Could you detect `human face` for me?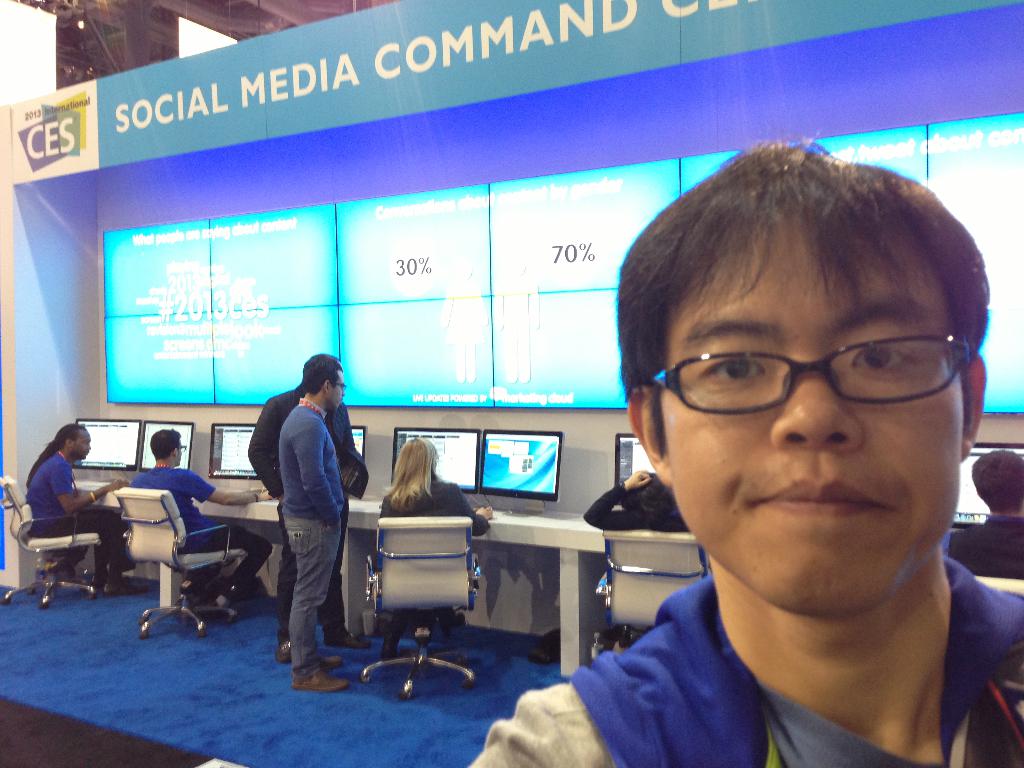
Detection result: 330:372:346:411.
